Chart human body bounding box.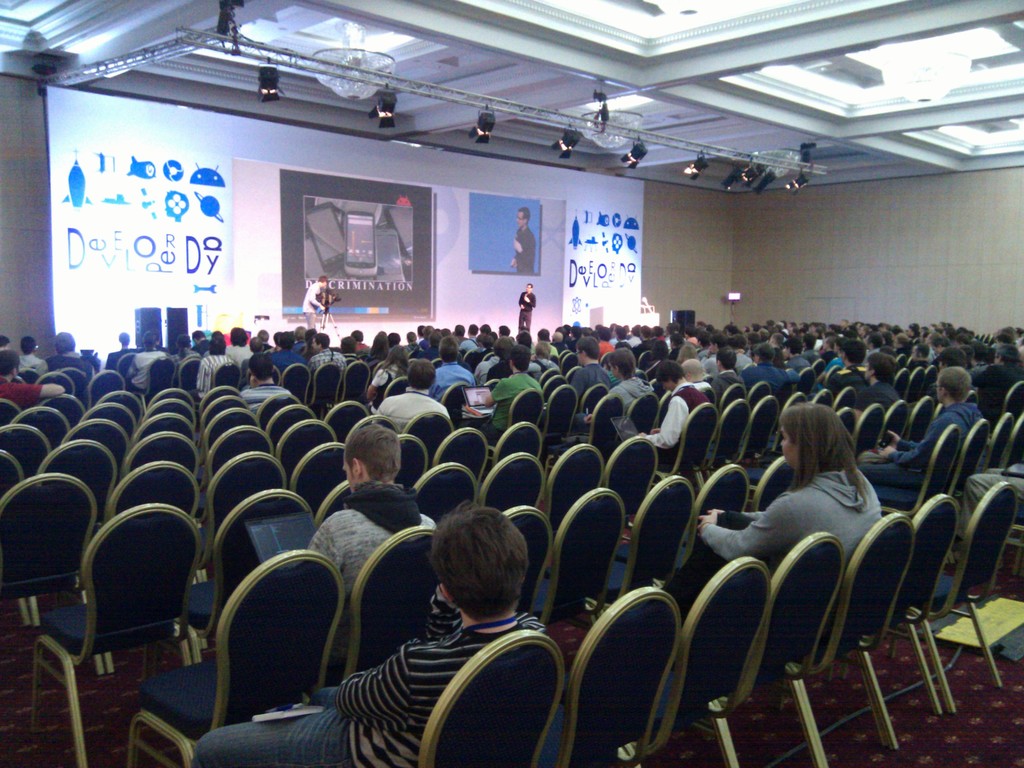
Charted: [x1=604, y1=374, x2=650, y2=415].
